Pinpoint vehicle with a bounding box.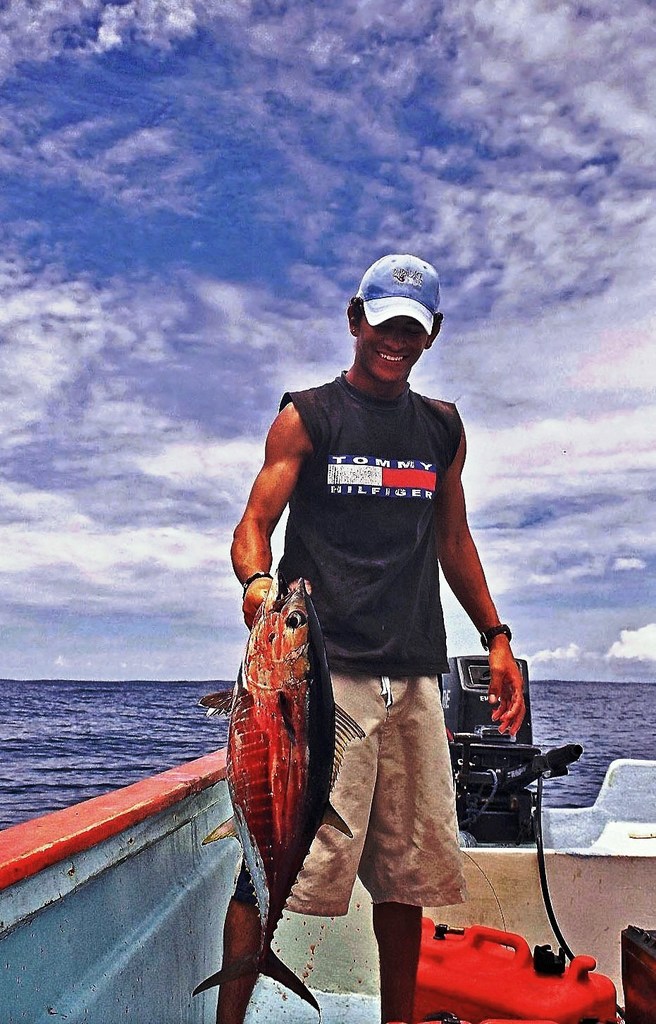
crop(0, 656, 655, 1023).
